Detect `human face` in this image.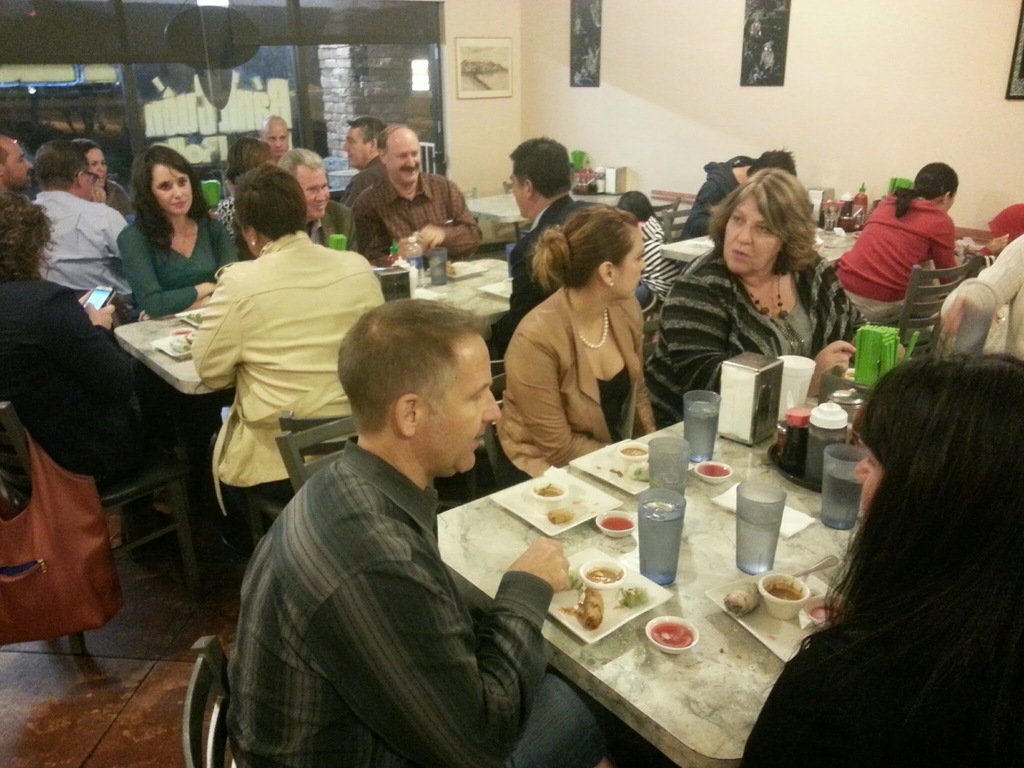
Detection: (x1=92, y1=146, x2=109, y2=182).
